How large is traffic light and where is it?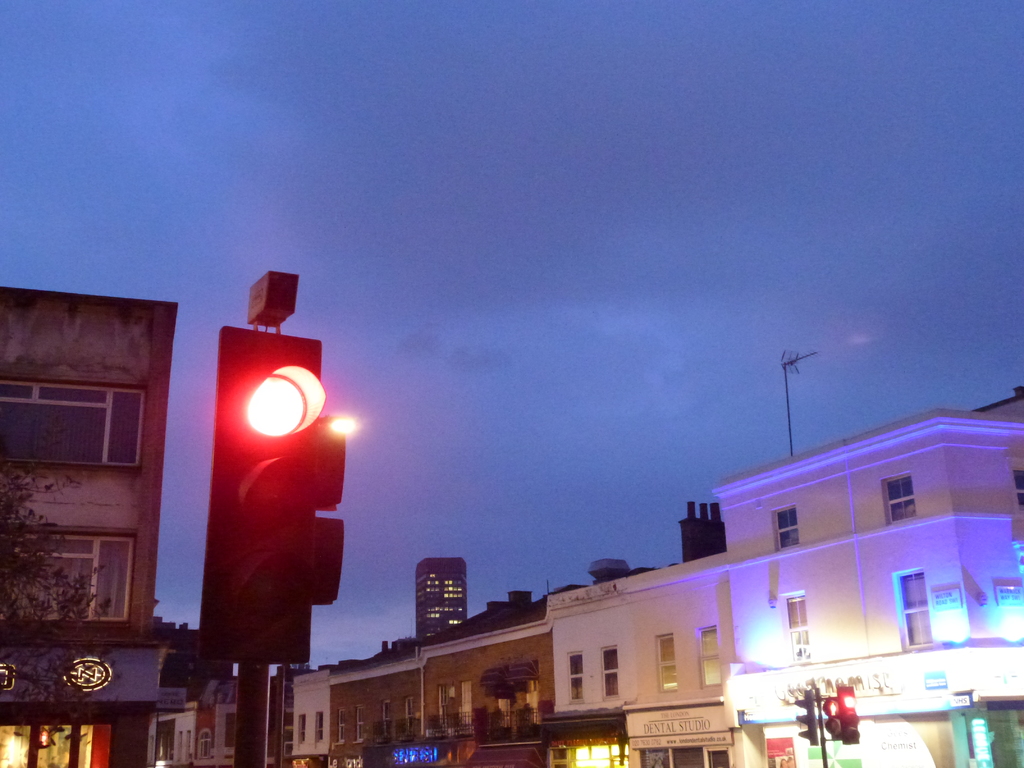
Bounding box: Rect(824, 693, 840, 740).
